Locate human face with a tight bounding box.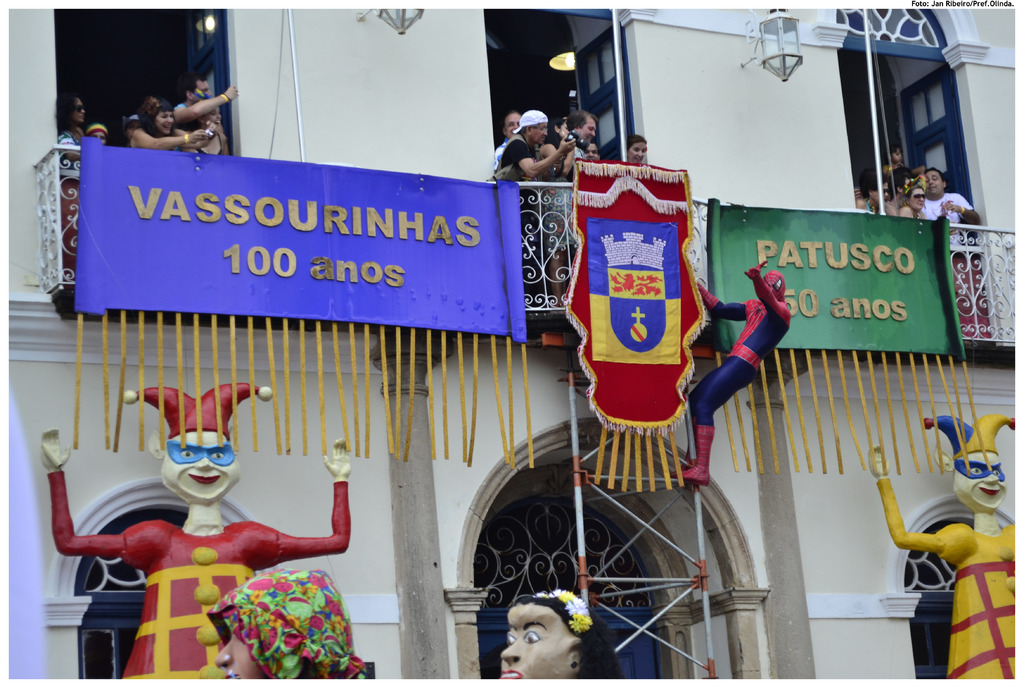
[x1=156, y1=109, x2=174, y2=129].
